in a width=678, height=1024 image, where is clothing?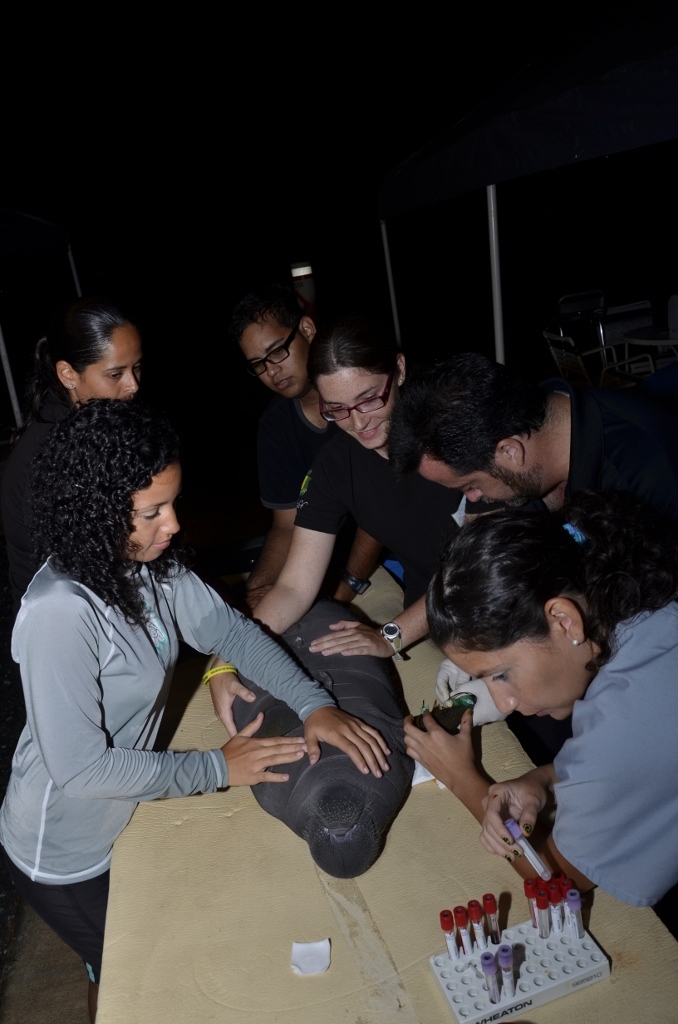
region(296, 398, 466, 614).
